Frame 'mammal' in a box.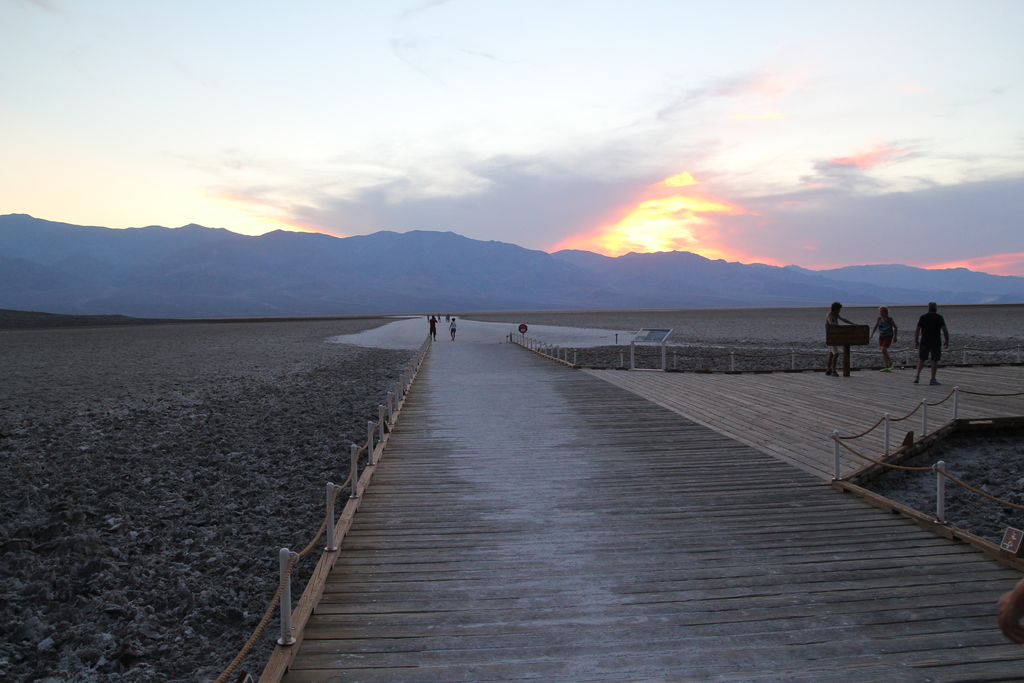
x1=912 y1=303 x2=950 y2=386.
